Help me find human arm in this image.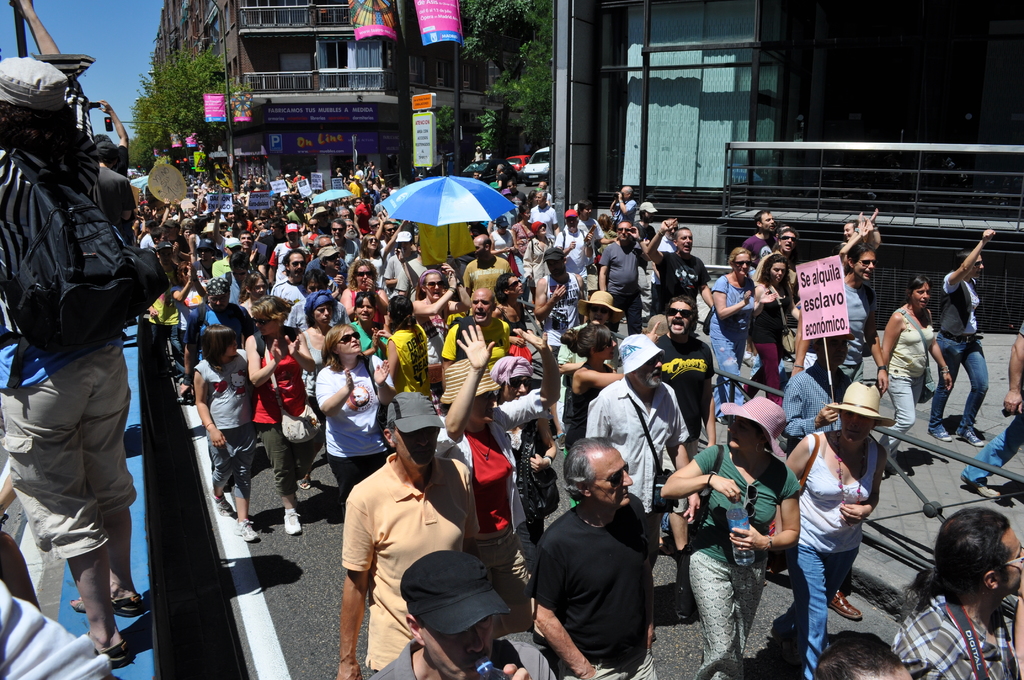
Found it: bbox=(142, 235, 151, 251).
